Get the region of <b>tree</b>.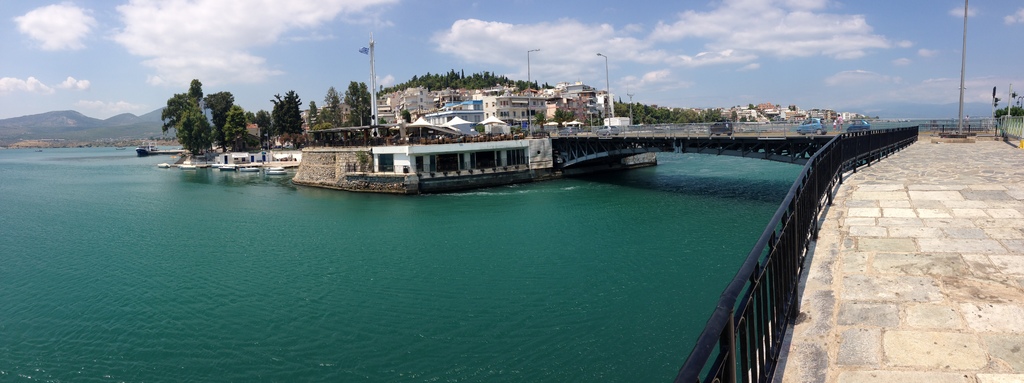
[x1=471, y1=122, x2=485, y2=136].
